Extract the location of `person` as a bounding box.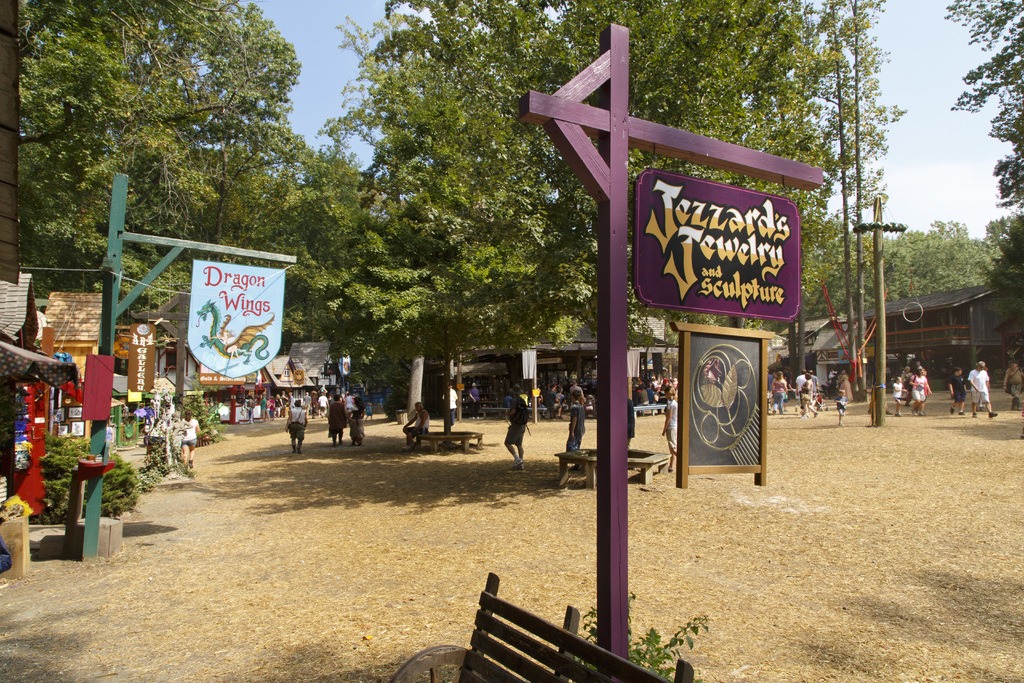
{"left": 410, "top": 404, "right": 420, "bottom": 445}.
